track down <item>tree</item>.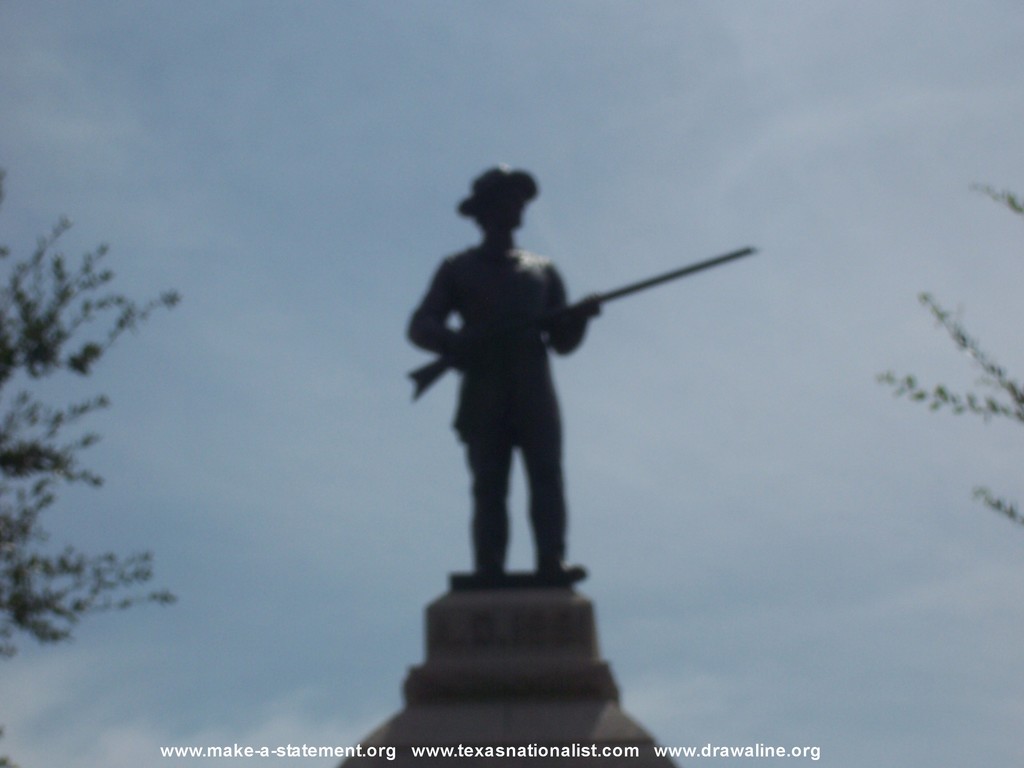
Tracked to select_region(0, 163, 183, 767).
